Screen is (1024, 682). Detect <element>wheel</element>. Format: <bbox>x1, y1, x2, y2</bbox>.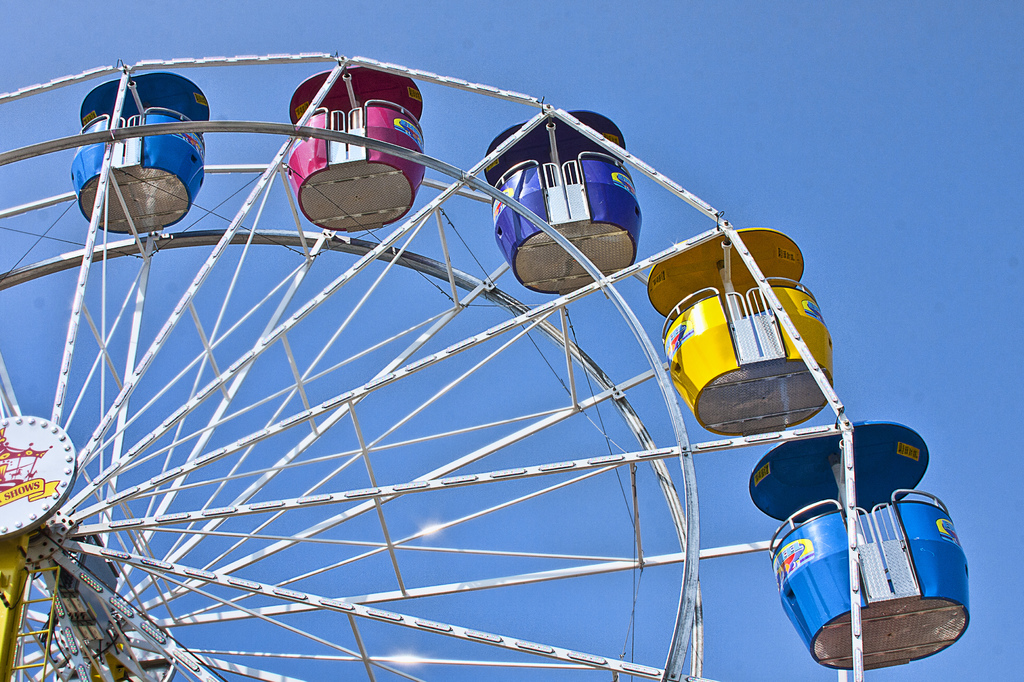
<bbox>54, 28, 891, 661</bbox>.
